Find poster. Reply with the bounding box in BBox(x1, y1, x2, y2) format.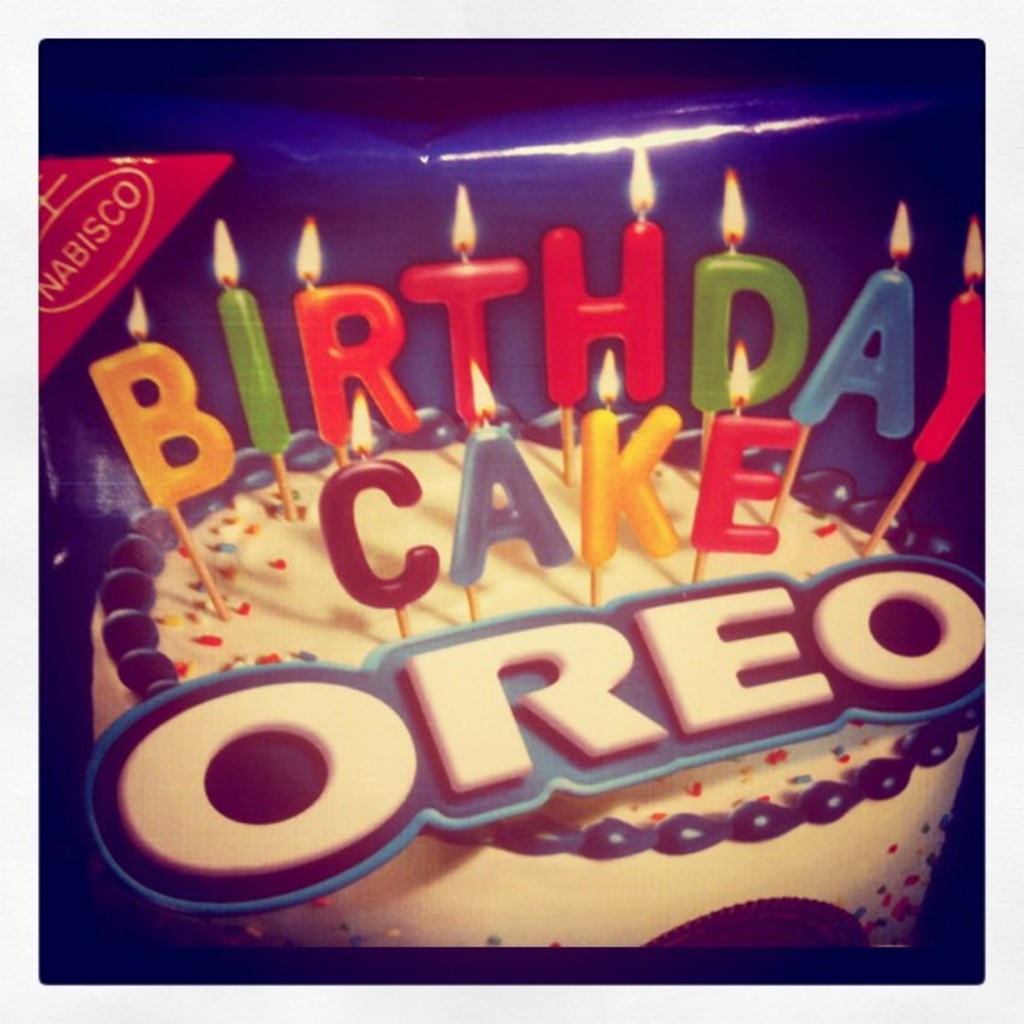
BBox(35, 110, 986, 940).
